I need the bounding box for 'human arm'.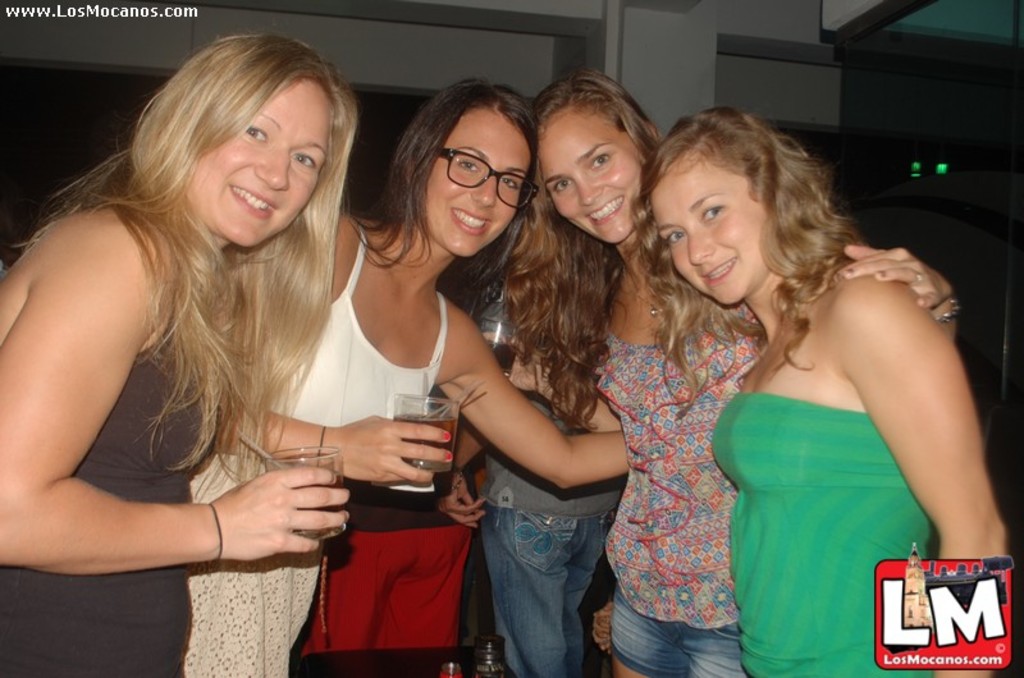
Here it is: locate(831, 232, 966, 353).
